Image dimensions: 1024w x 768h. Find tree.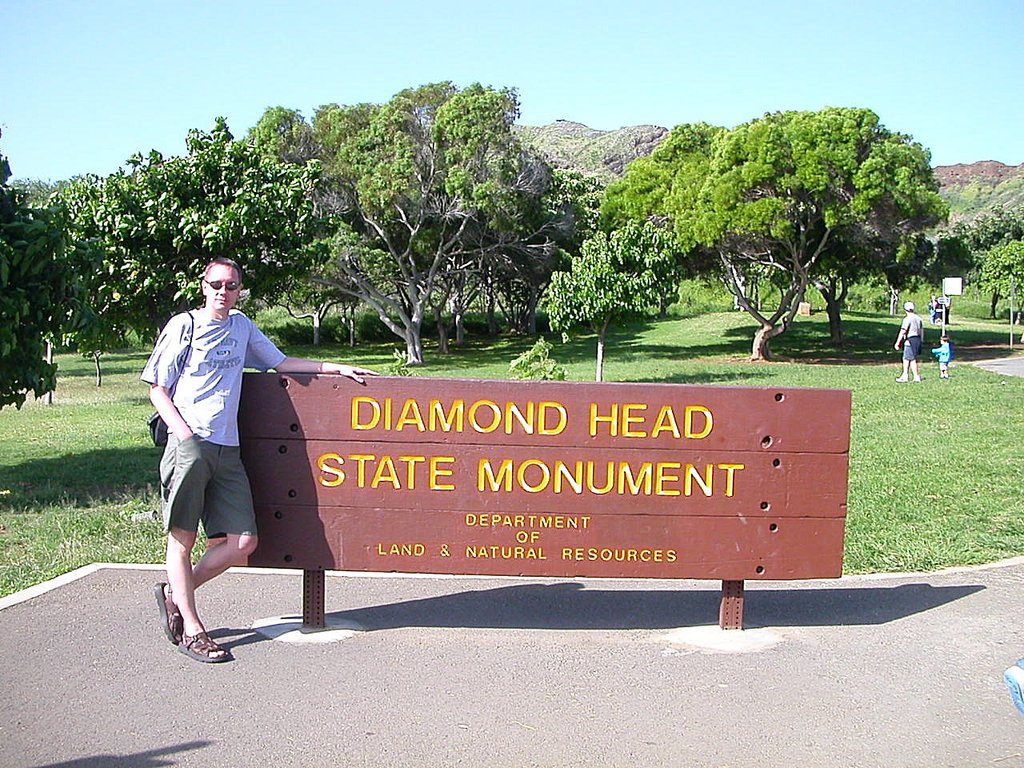
detection(591, 110, 722, 320).
